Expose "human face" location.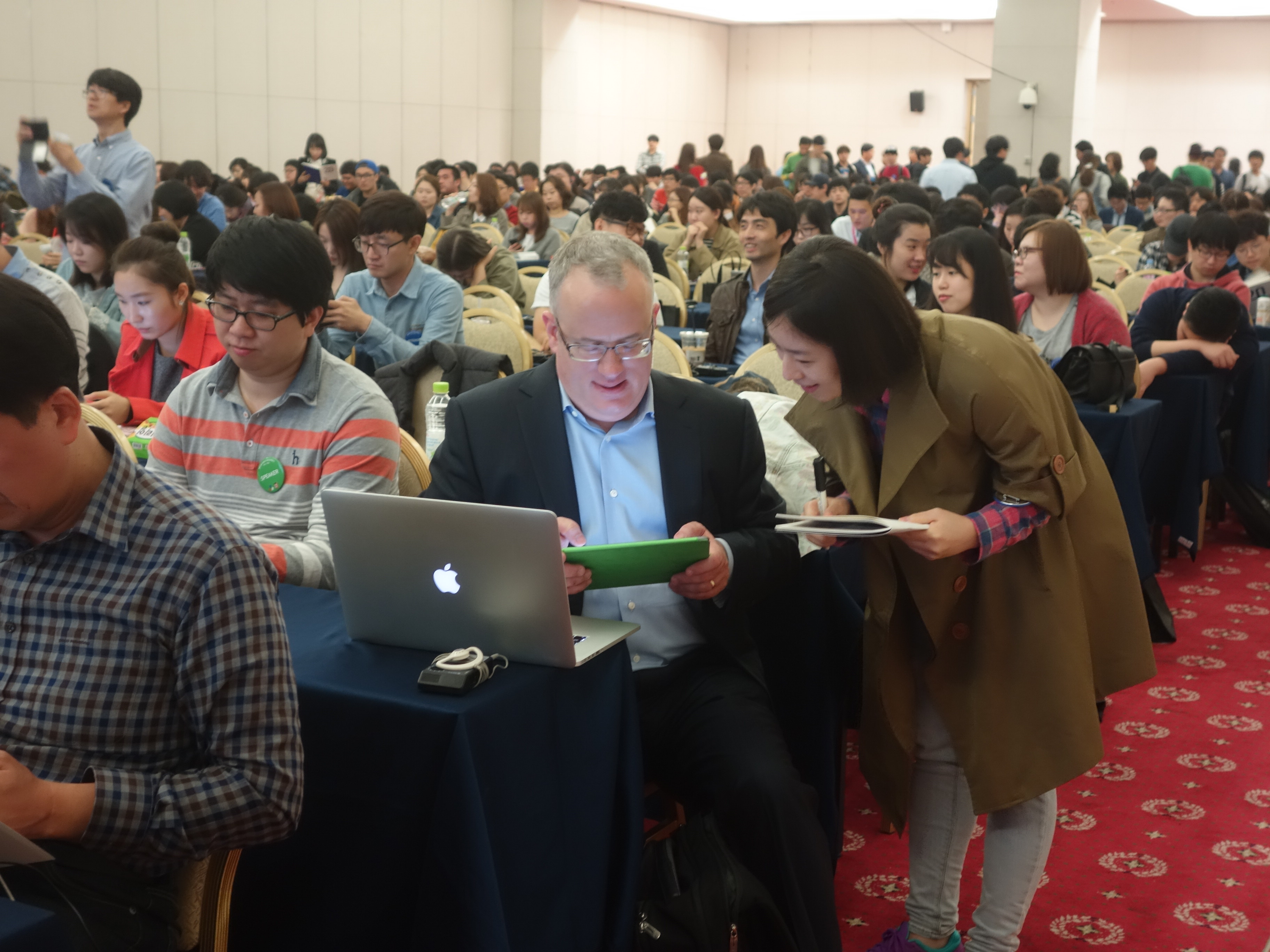
Exposed at left=352, top=82, right=363, bottom=102.
